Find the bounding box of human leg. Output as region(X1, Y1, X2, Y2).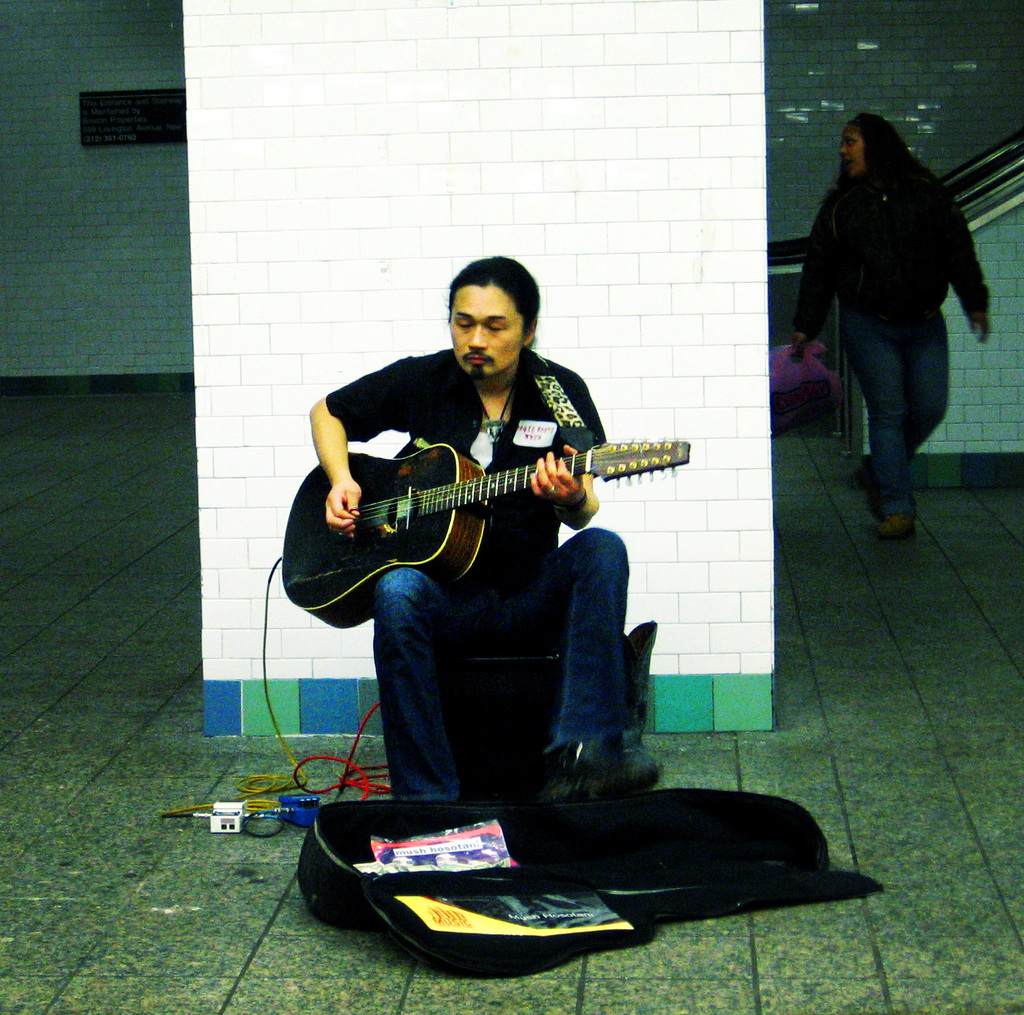
region(498, 529, 637, 813).
